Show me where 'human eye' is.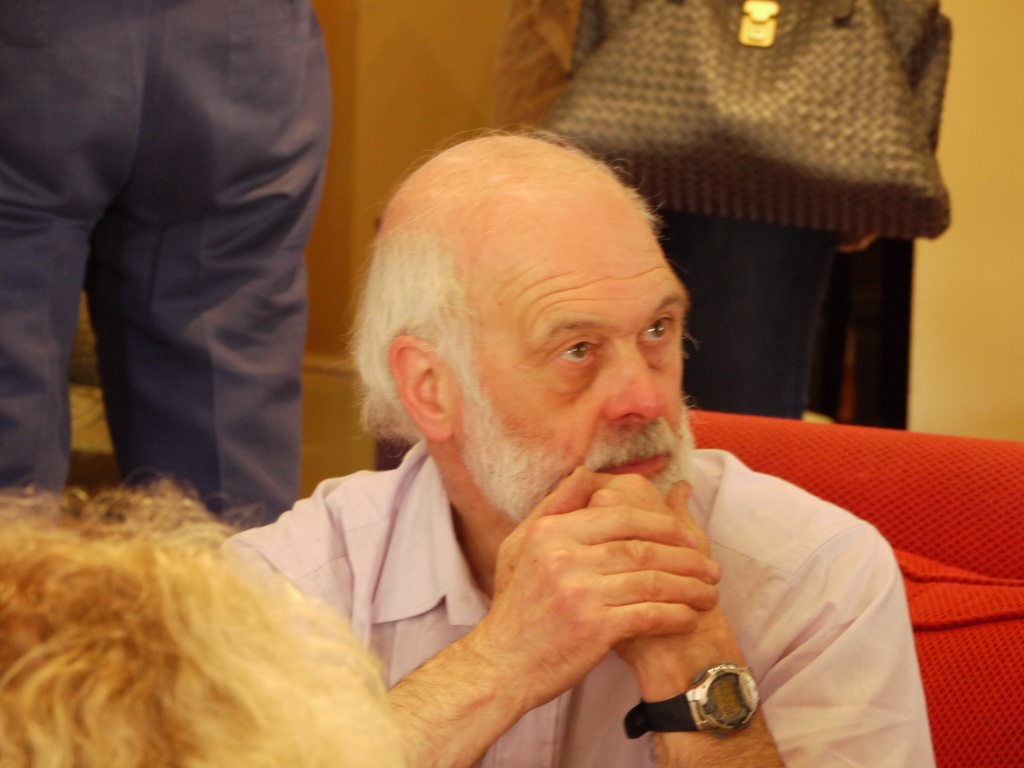
'human eye' is at <bbox>547, 335, 605, 377</bbox>.
